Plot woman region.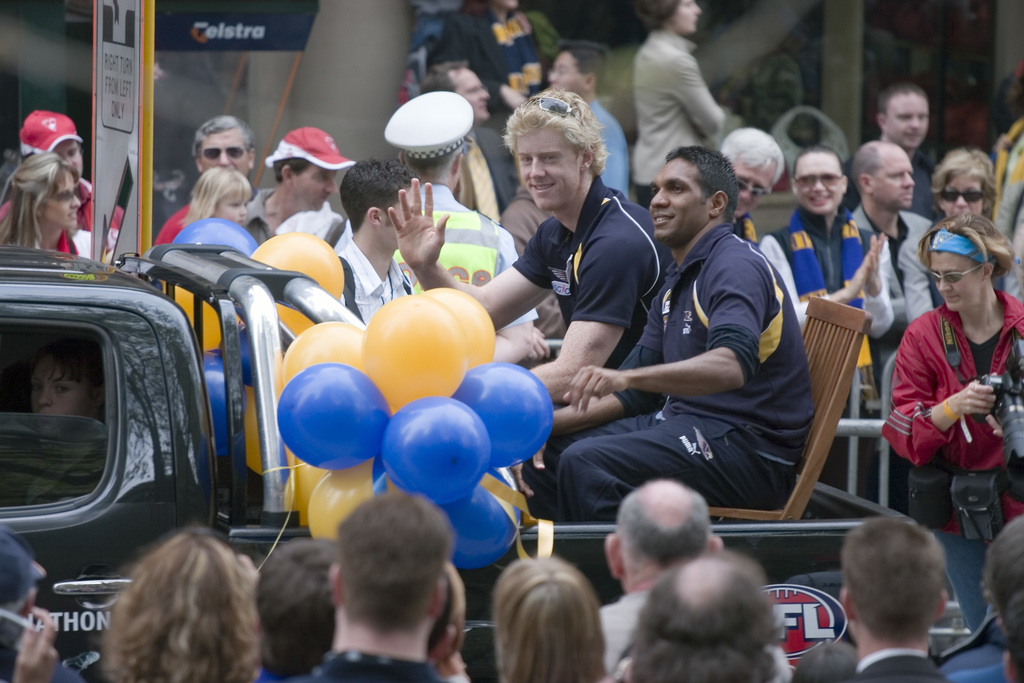
Plotted at l=760, t=146, r=899, b=384.
